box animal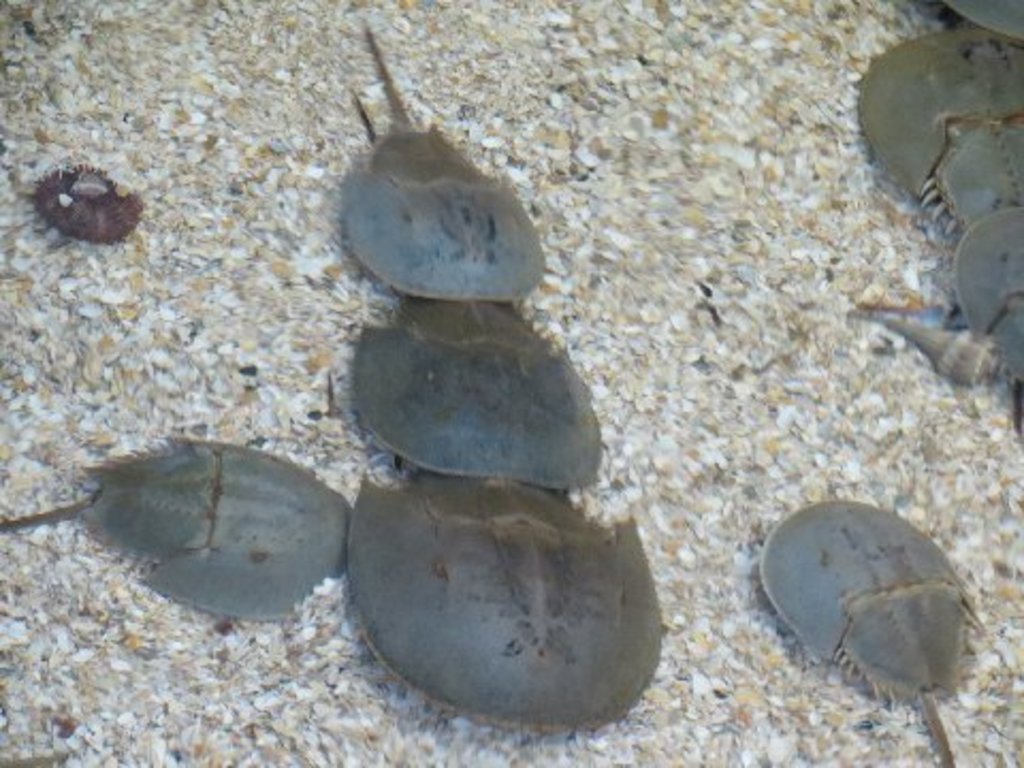
BBox(341, 15, 546, 316)
